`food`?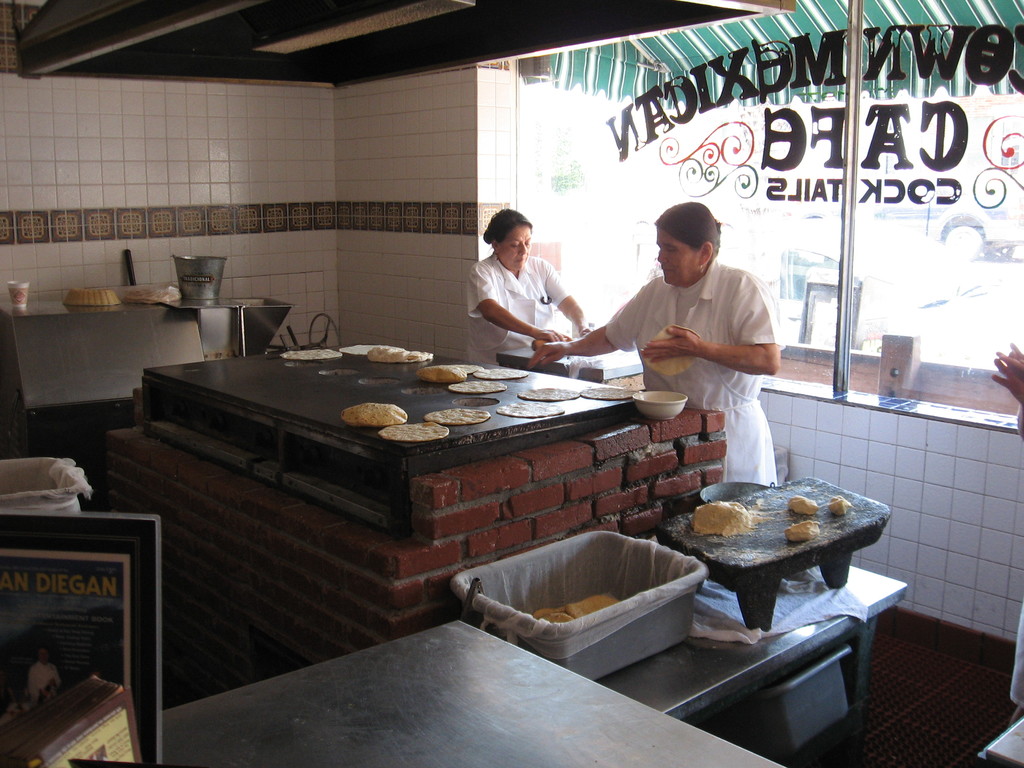
box(497, 400, 562, 419)
